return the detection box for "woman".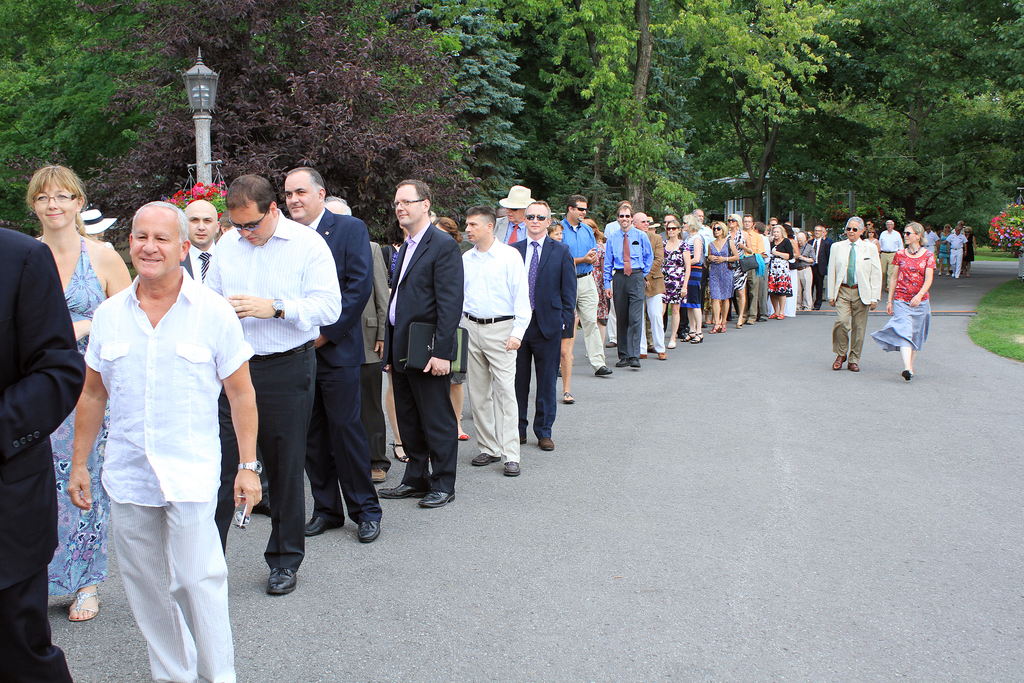
region(581, 217, 609, 363).
